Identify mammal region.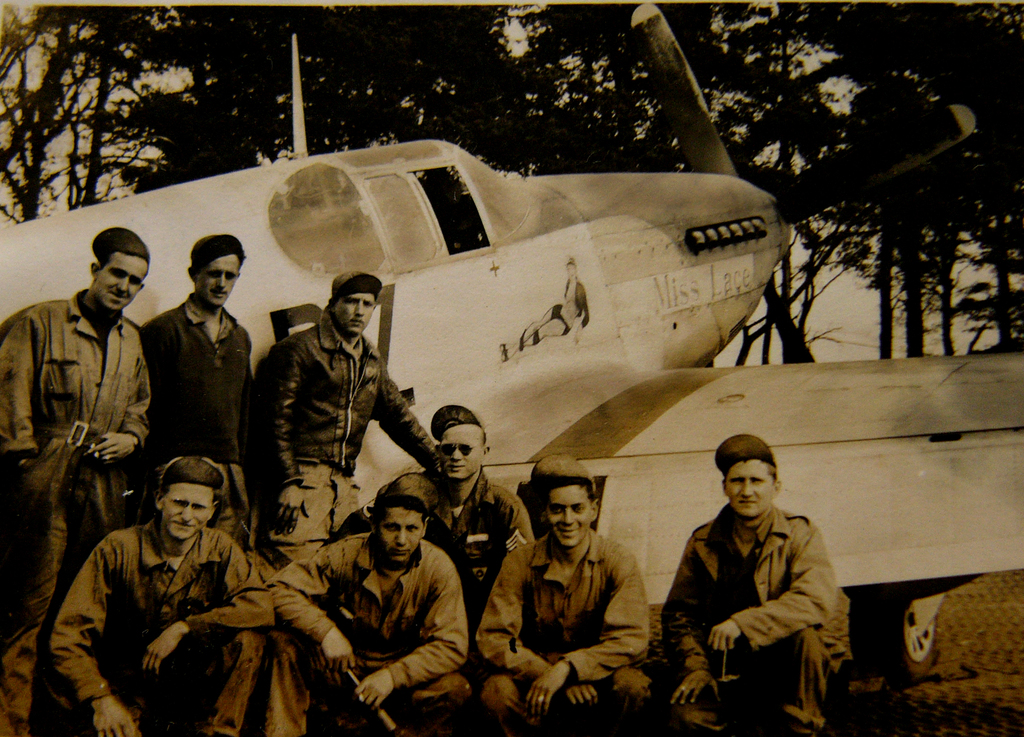
Region: box=[484, 447, 658, 734].
